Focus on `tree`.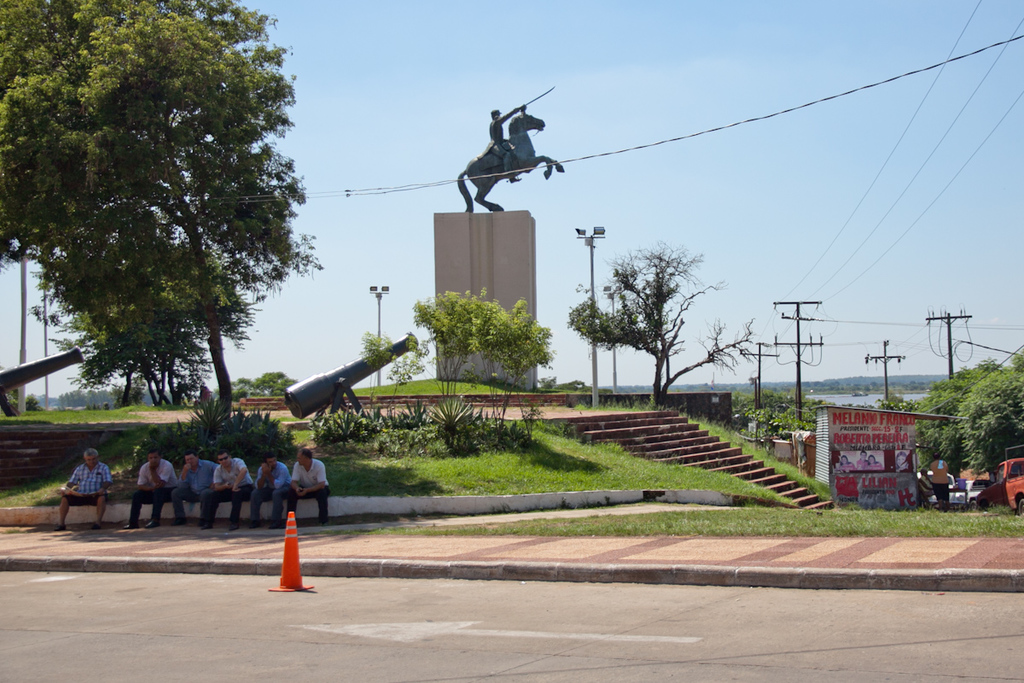
Focused at [x1=562, y1=240, x2=777, y2=413].
